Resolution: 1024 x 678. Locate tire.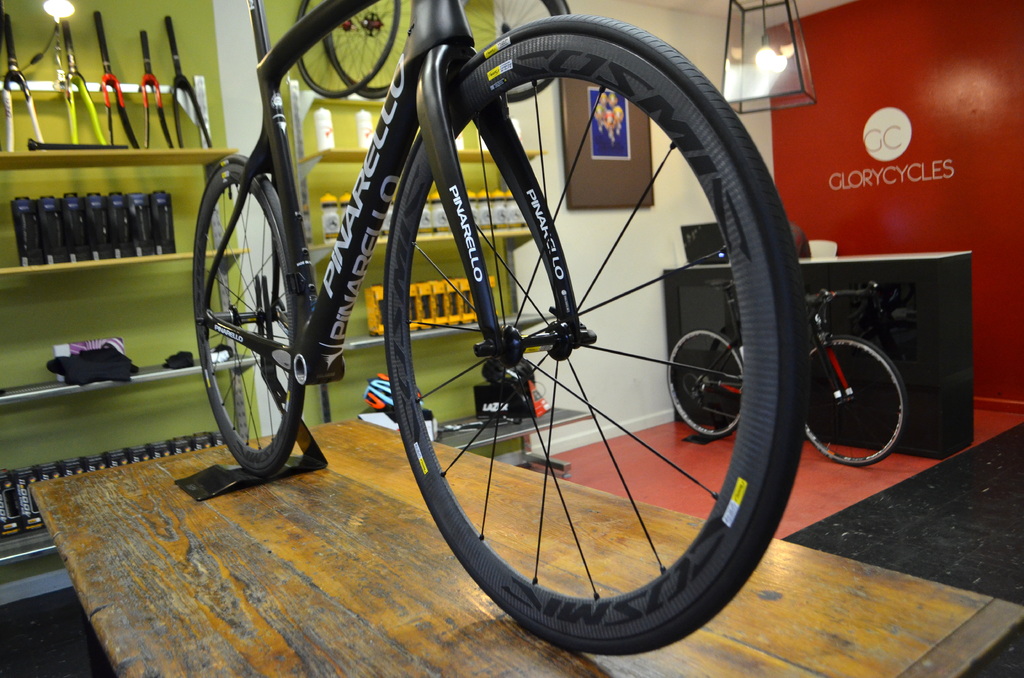
pyautogui.locateOnScreen(195, 157, 305, 476).
